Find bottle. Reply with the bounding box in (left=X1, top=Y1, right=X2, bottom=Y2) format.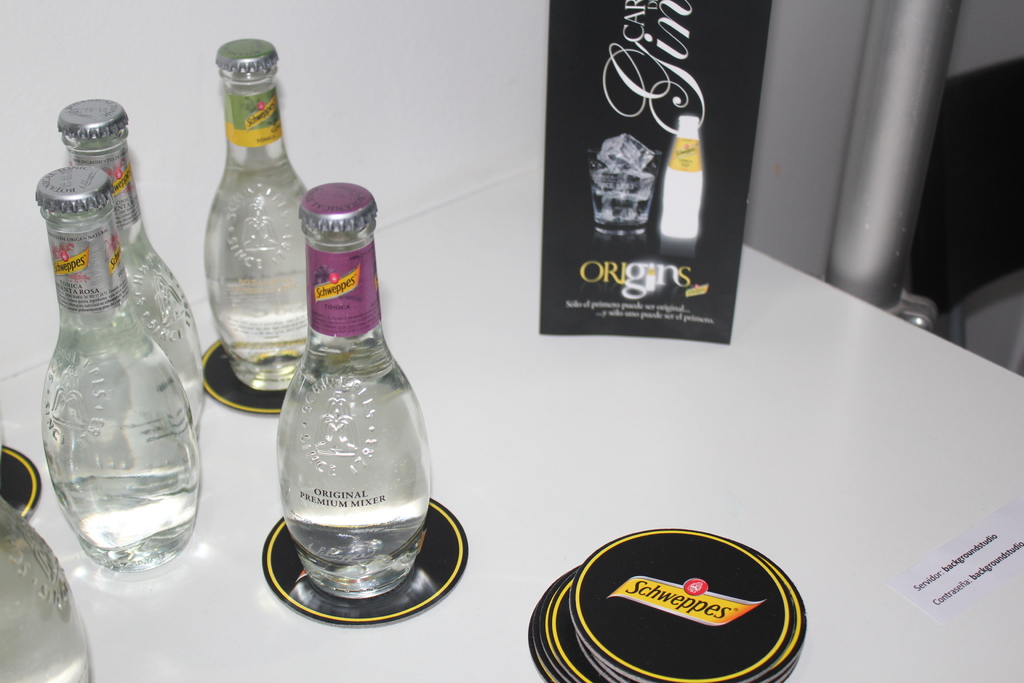
(left=204, top=37, right=309, bottom=389).
